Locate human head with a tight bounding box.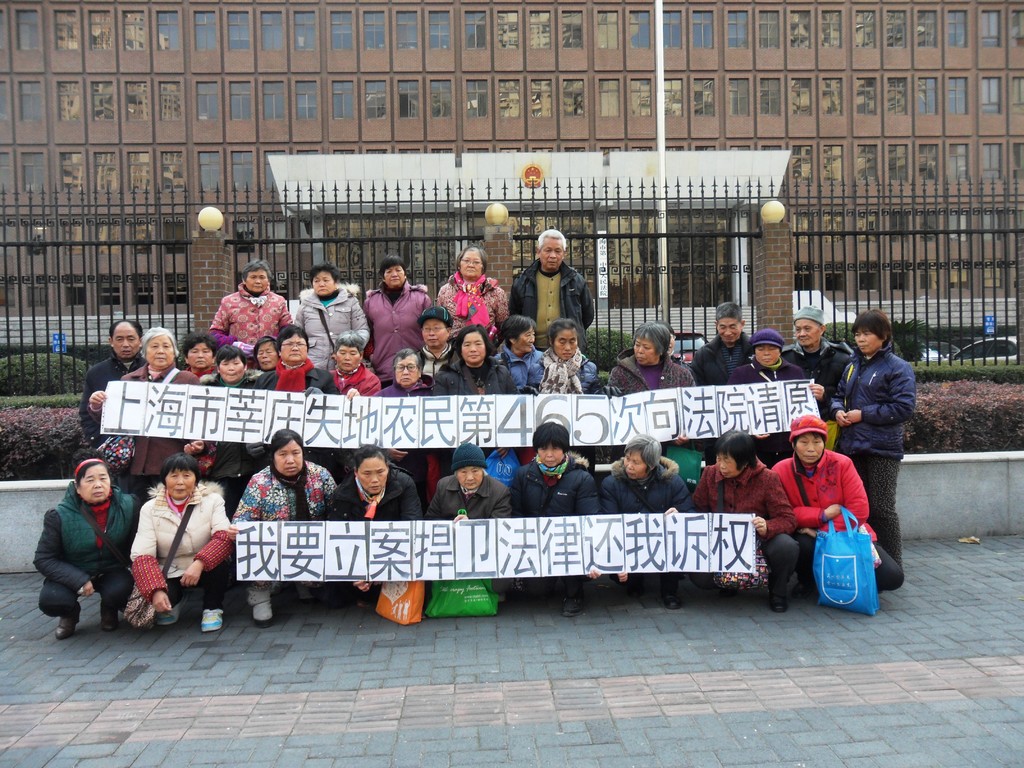
(x1=788, y1=415, x2=829, y2=464).
